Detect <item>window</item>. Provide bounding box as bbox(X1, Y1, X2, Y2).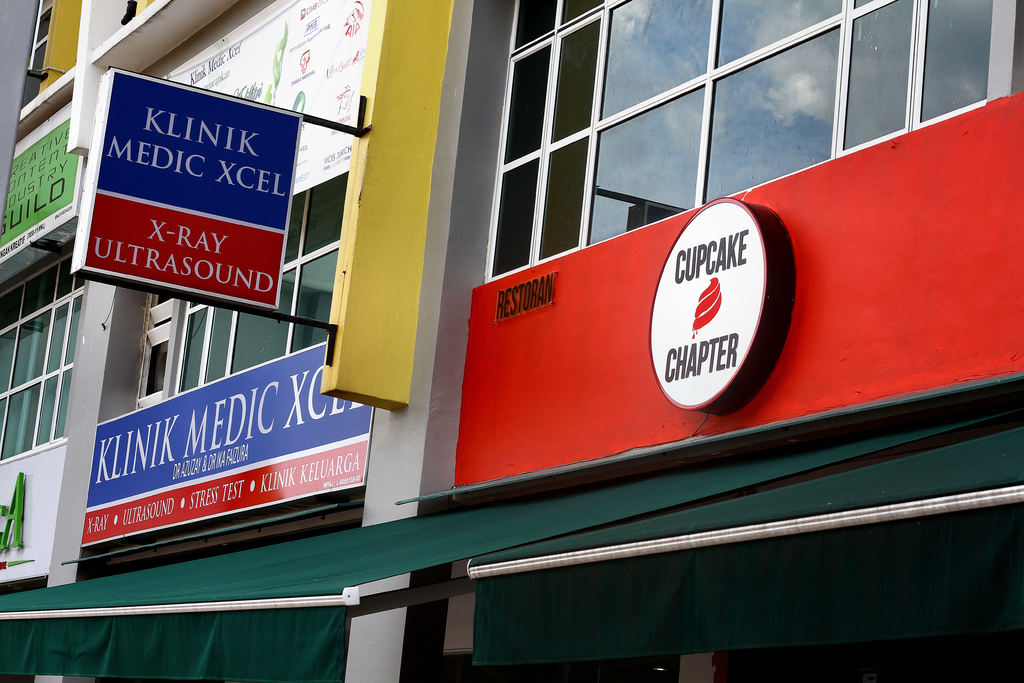
bbox(1, 258, 90, 457).
